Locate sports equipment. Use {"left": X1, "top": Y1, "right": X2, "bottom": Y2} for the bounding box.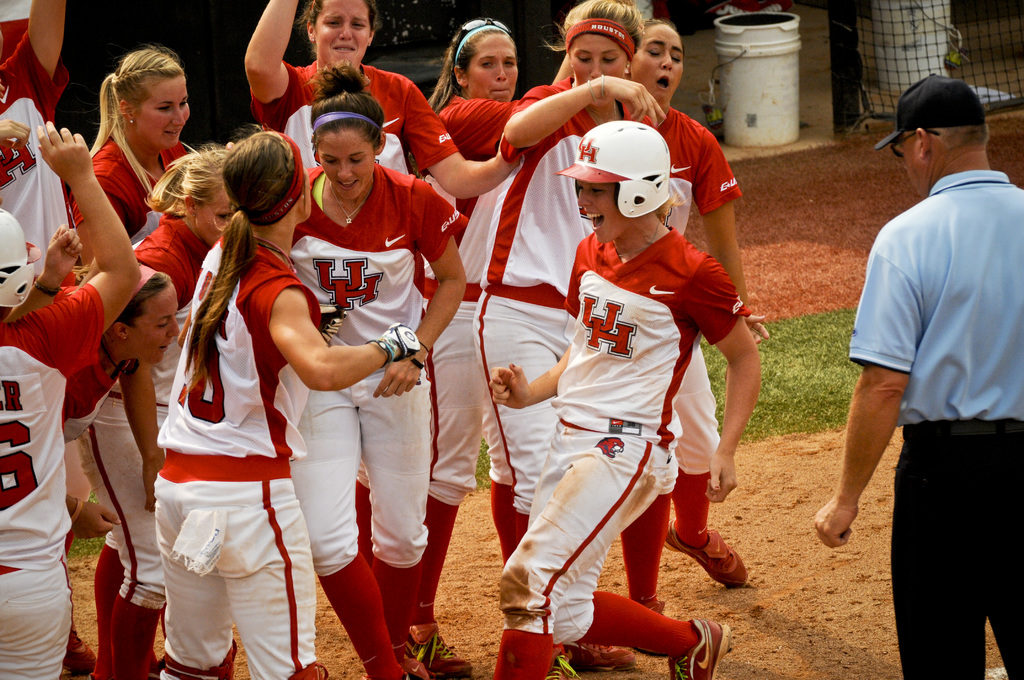
{"left": 366, "top": 318, "right": 421, "bottom": 366}.
